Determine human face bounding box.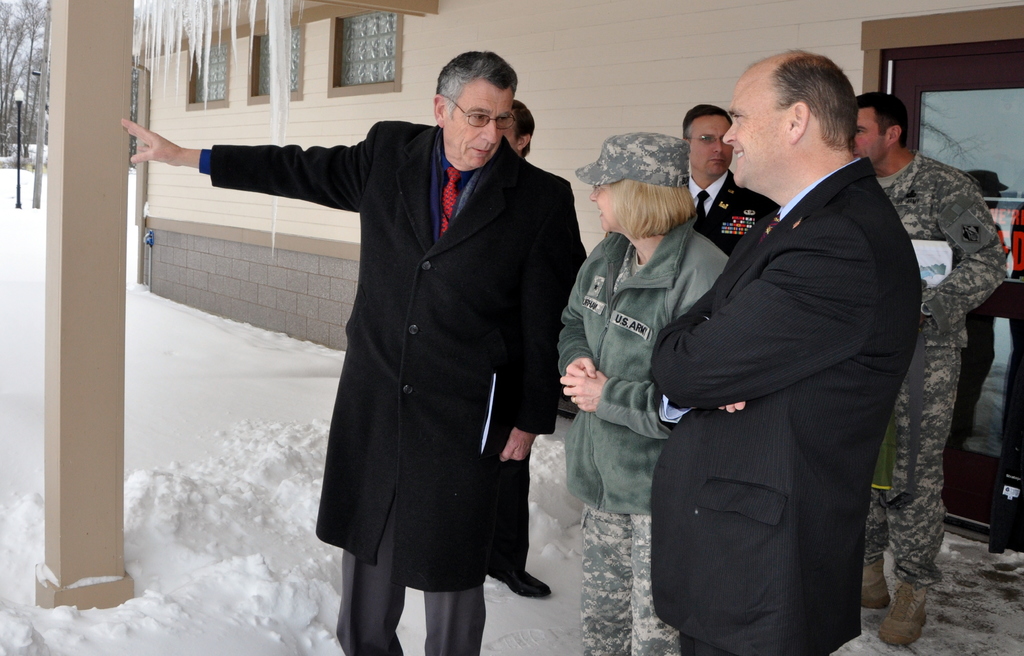
Determined: (584, 184, 617, 229).
